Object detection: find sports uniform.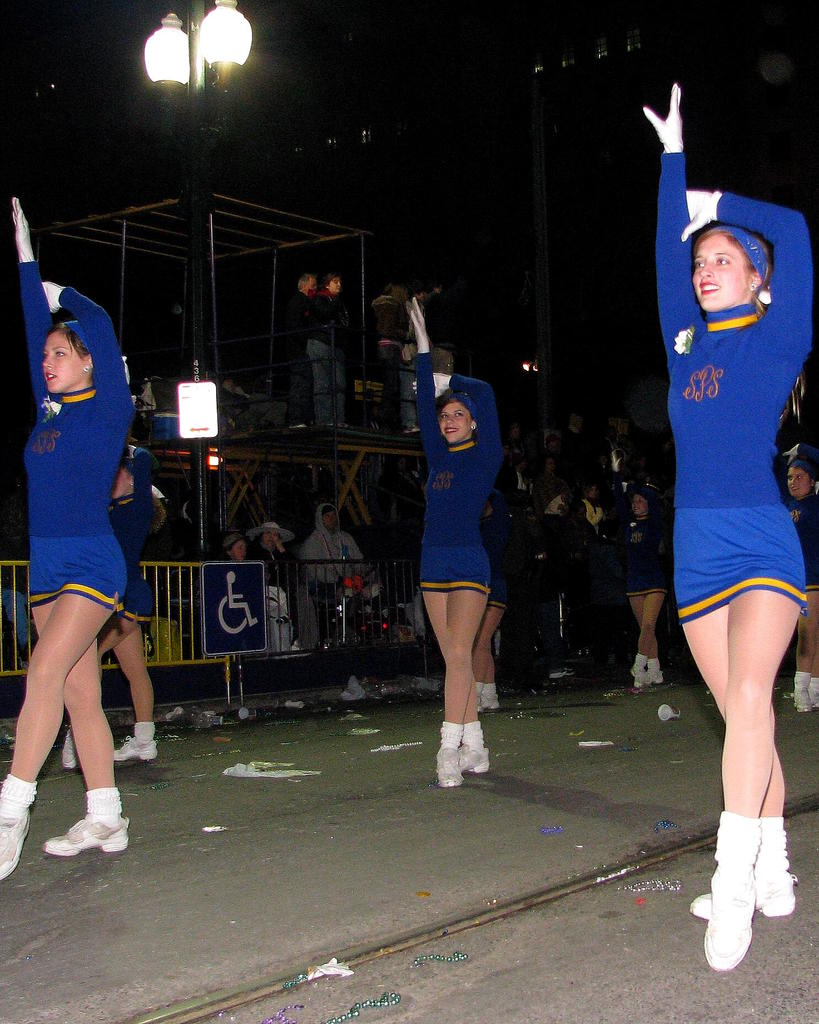
bbox(65, 452, 158, 772).
